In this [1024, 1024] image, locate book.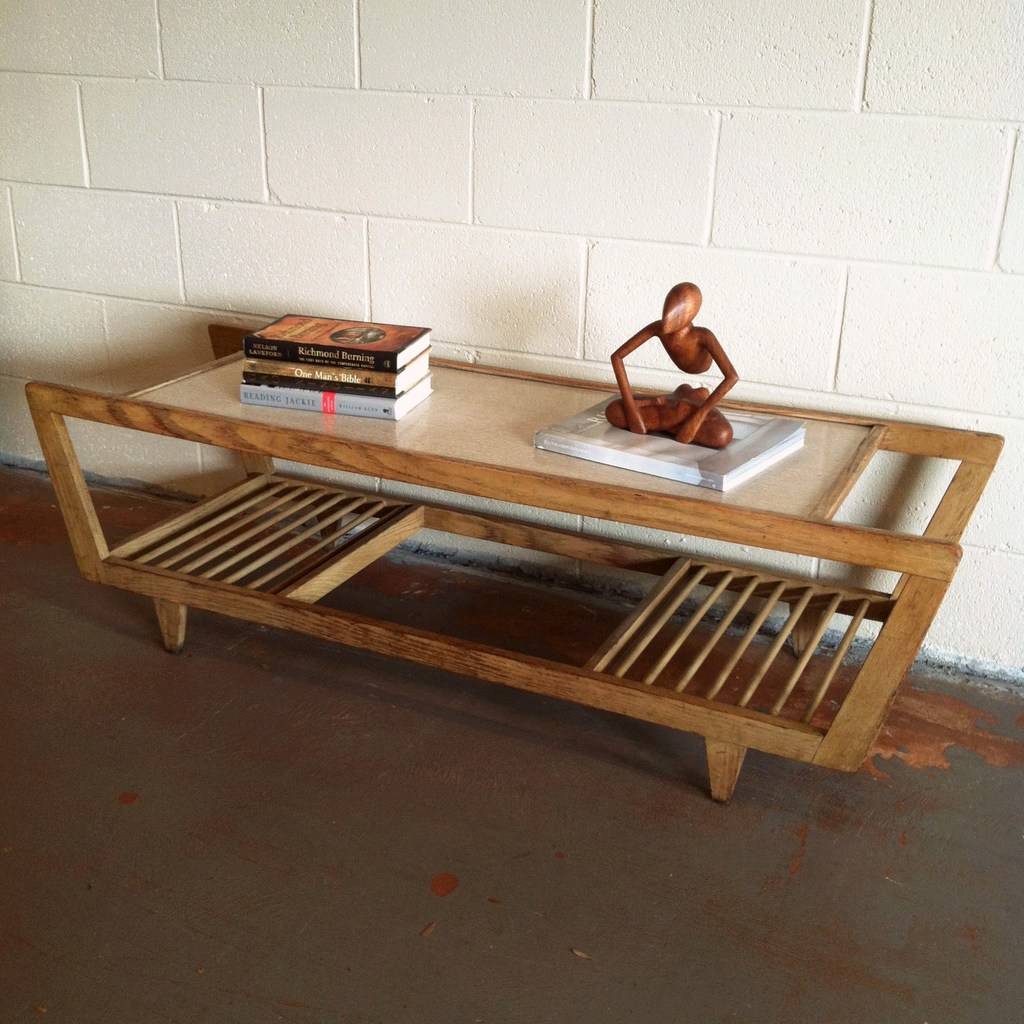
Bounding box: crop(242, 350, 438, 396).
